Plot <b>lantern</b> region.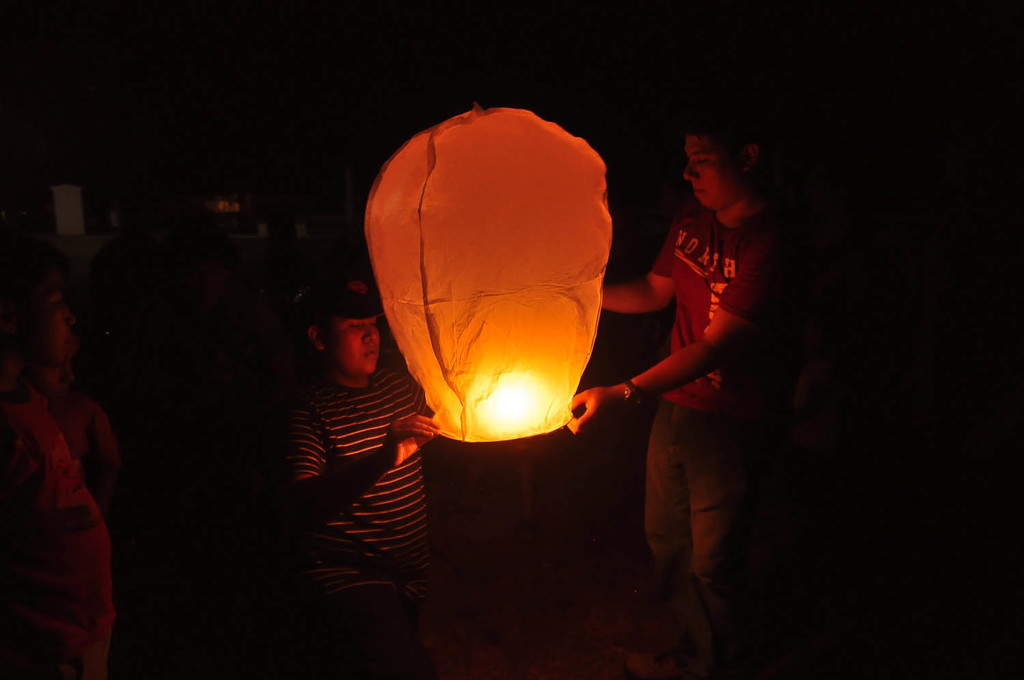
Plotted at 367:107:611:441.
